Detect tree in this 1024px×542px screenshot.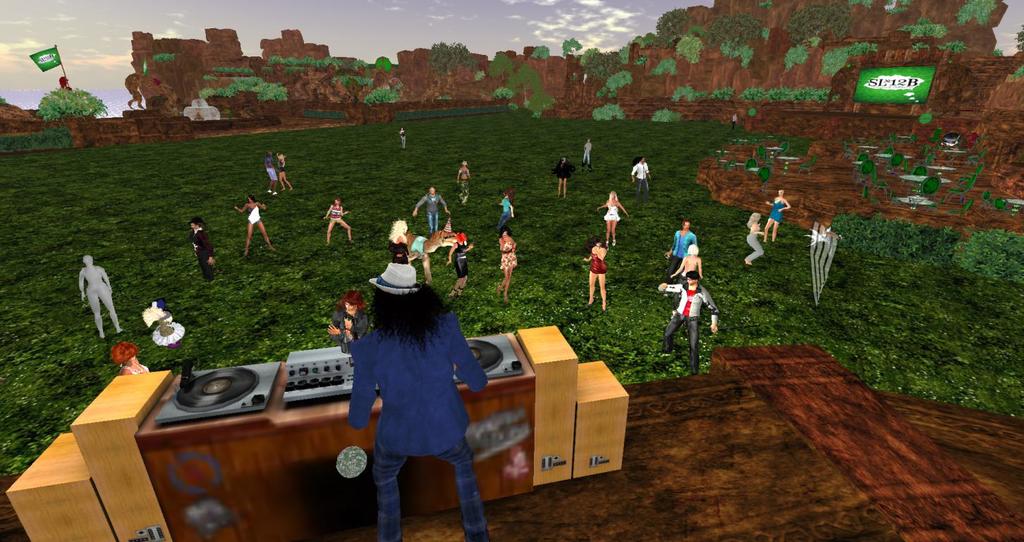
Detection: (left=590, top=54, right=615, bottom=83).
